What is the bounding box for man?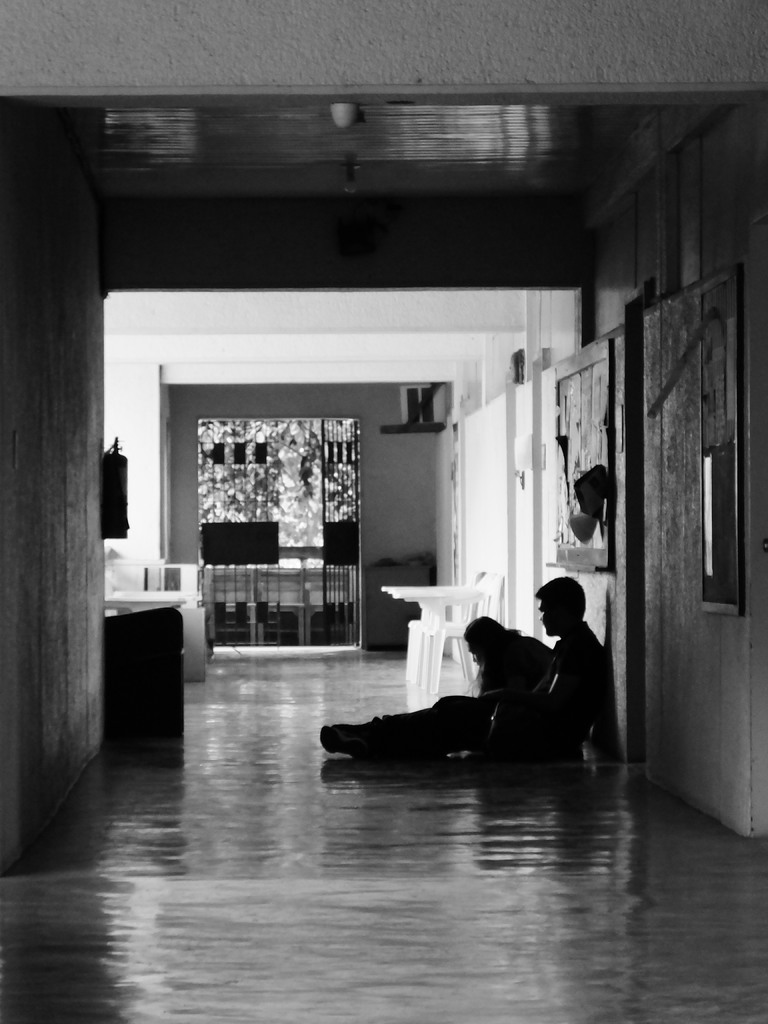
bbox(316, 564, 611, 753).
